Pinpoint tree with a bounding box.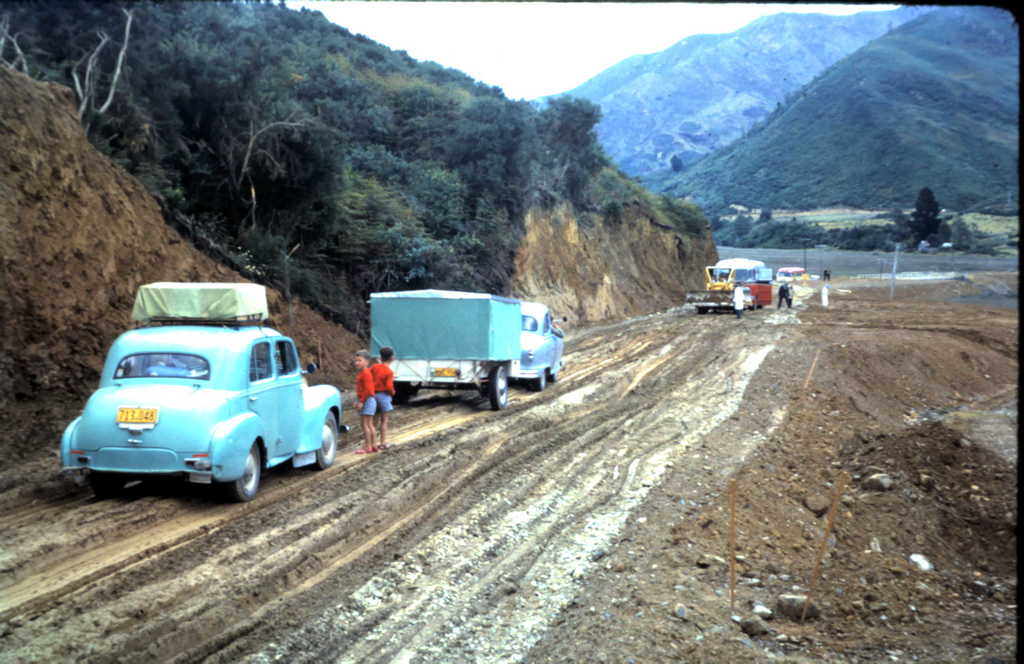
locate(761, 209, 771, 224).
